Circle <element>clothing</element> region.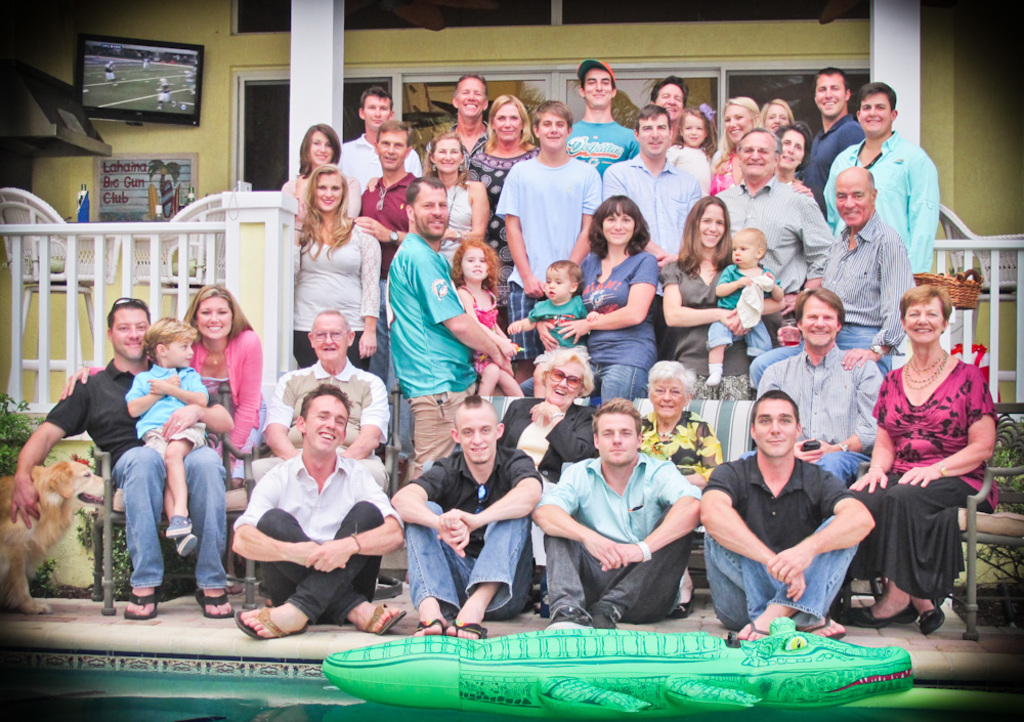
Region: [left=880, top=371, right=980, bottom=584].
